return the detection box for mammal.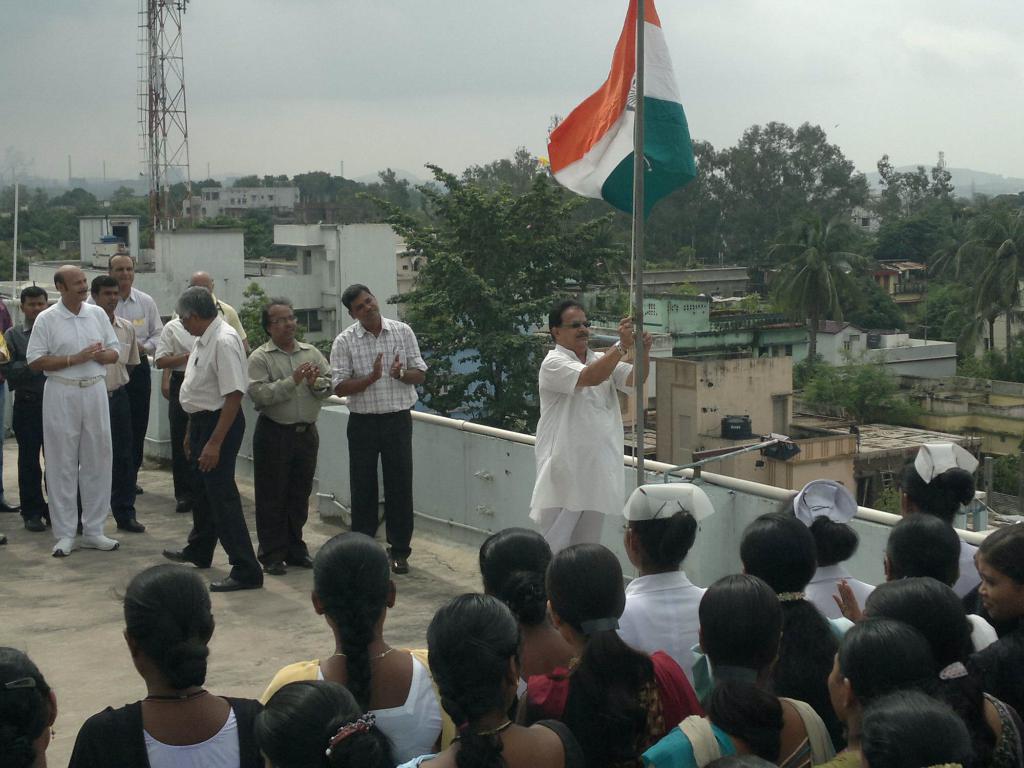
l=637, t=571, r=835, b=767.
